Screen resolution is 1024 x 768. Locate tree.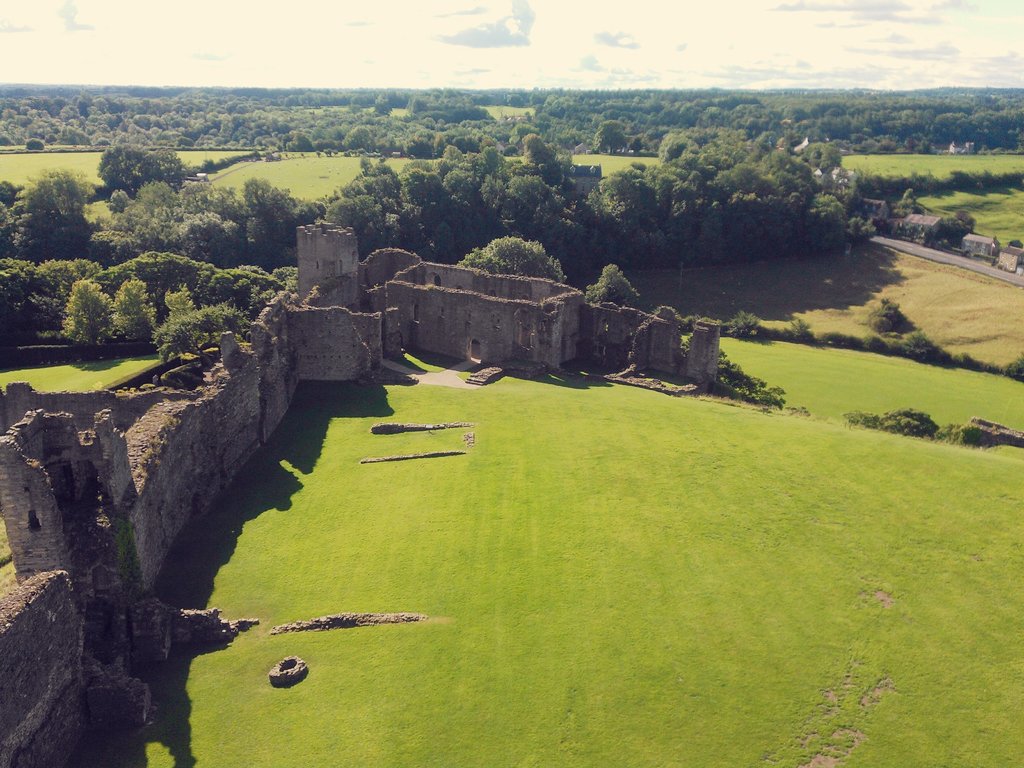
<region>0, 269, 8, 365</region>.
